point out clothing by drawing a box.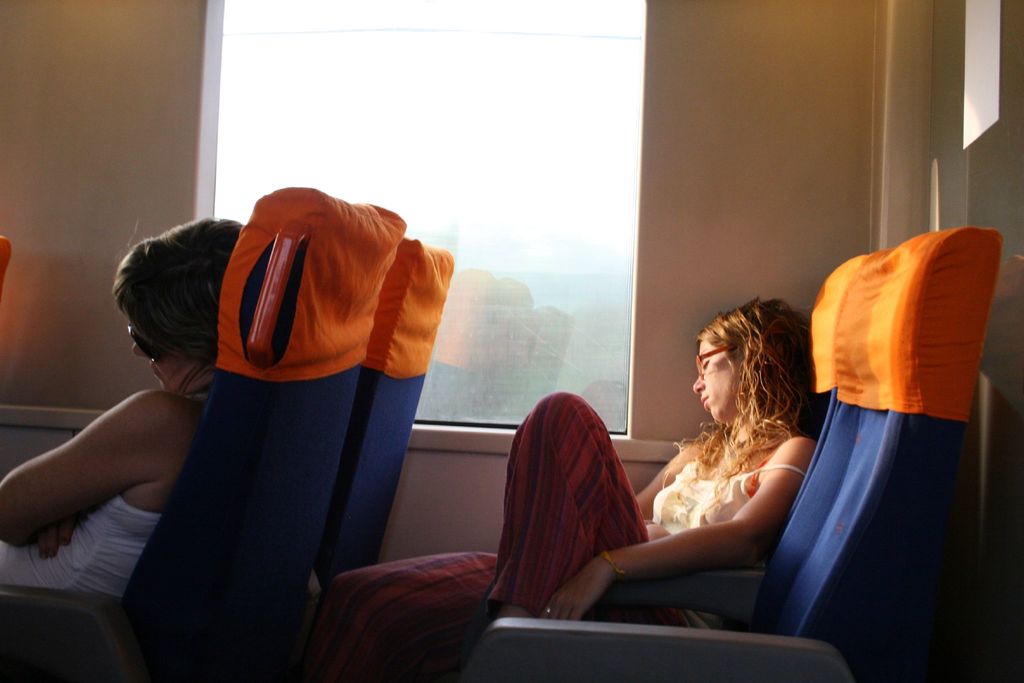
bbox(0, 495, 162, 605).
